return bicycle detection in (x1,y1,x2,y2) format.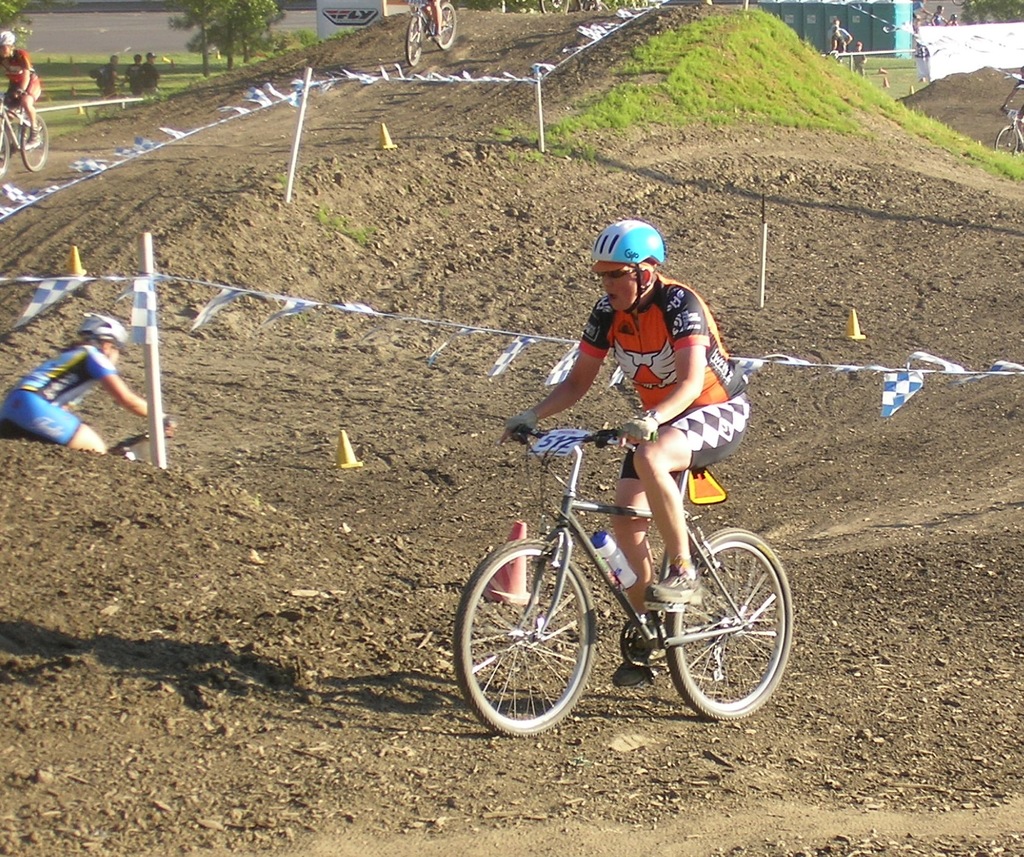
(403,0,459,69).
